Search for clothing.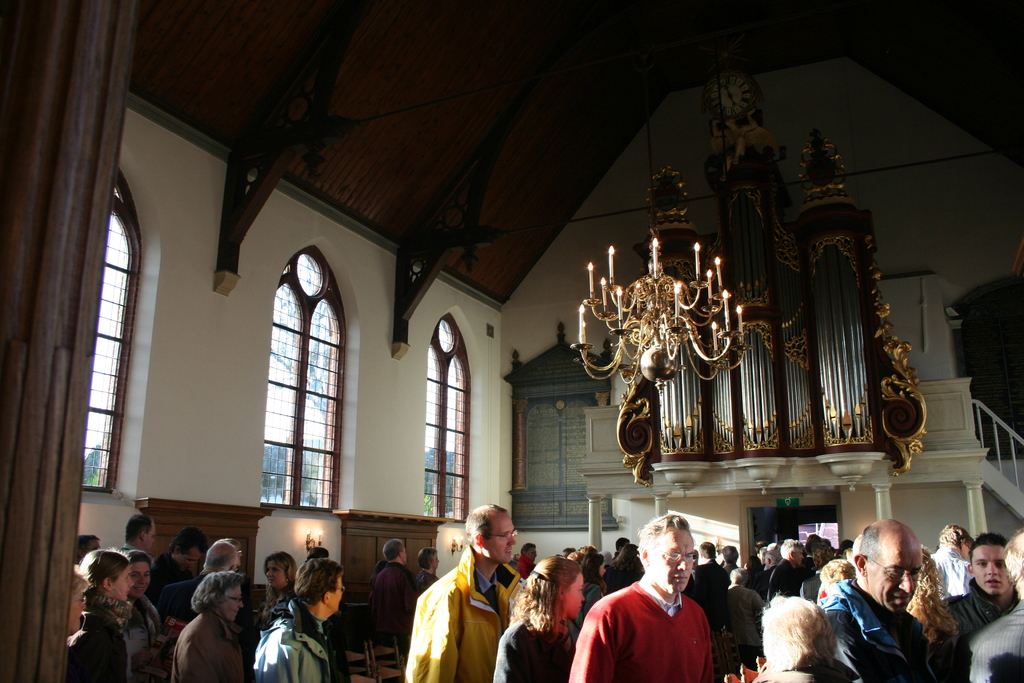
Found at bbox=(63, 605, 123, 680).
